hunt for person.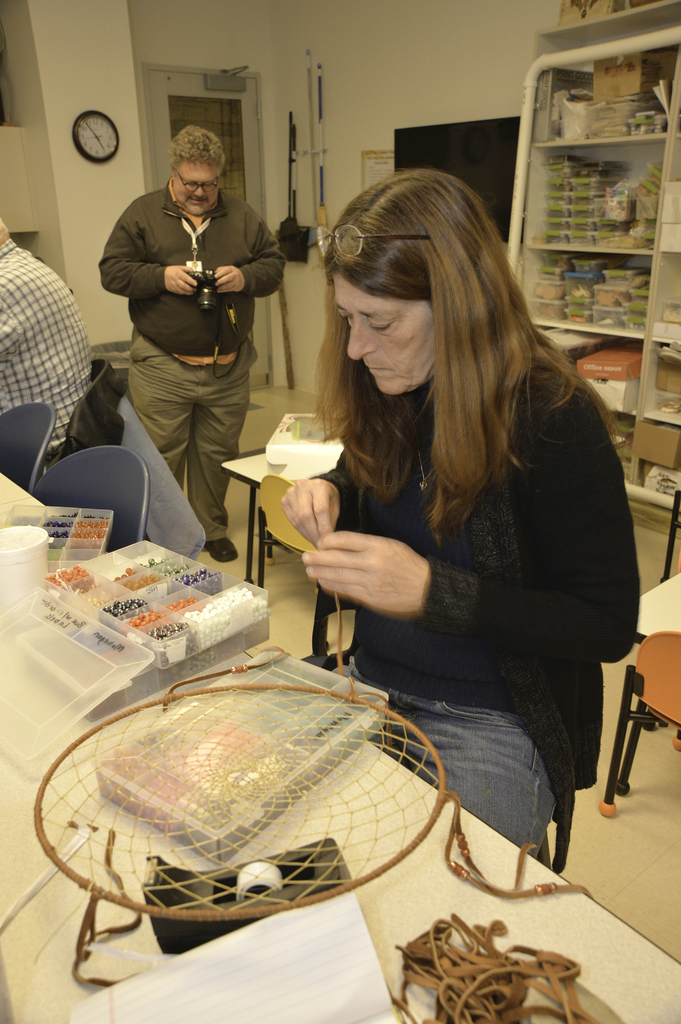
Hunted down at (276, 162, 646, 870).
